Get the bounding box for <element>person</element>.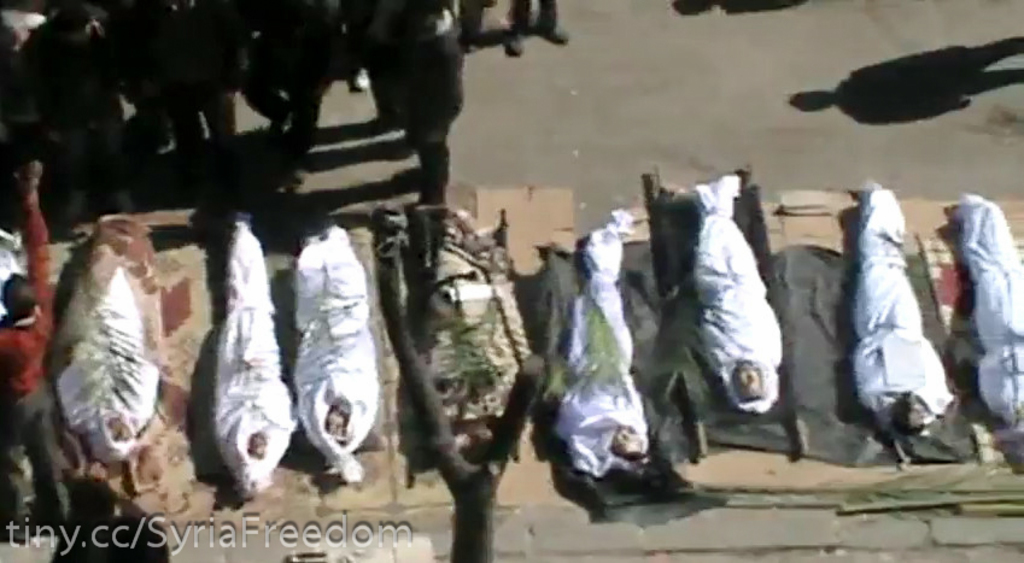
l=690, t=169, r=782, b=416.
